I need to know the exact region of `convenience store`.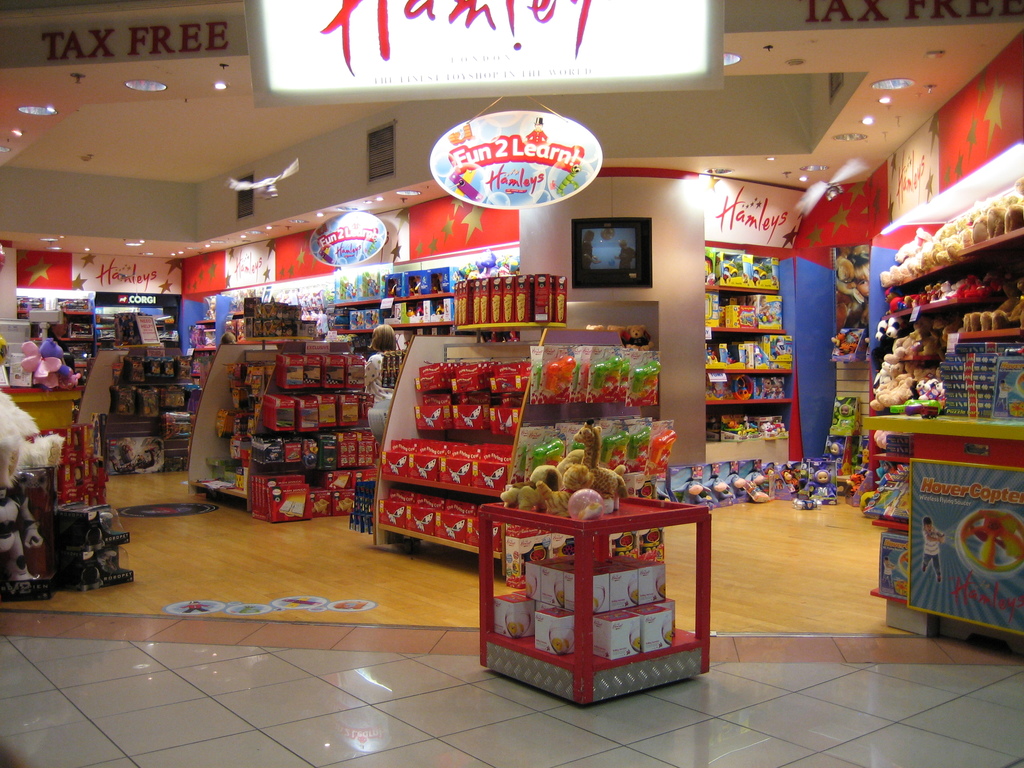
Region: 0, 0, 1023, 767.
